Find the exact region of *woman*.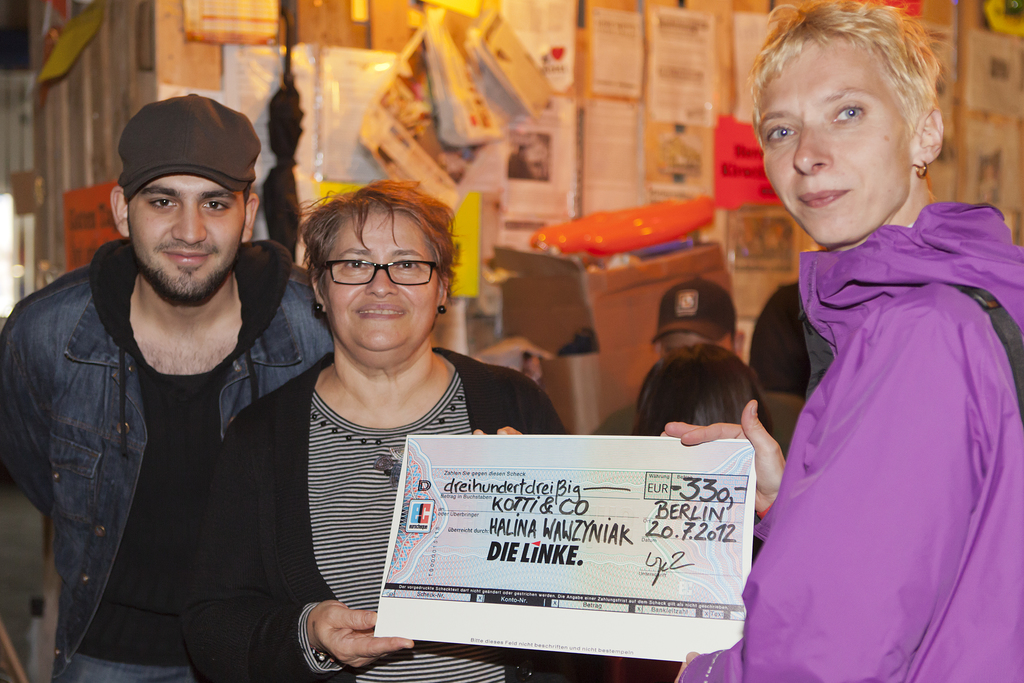
Exact region: 627, 340, 772, 432.
